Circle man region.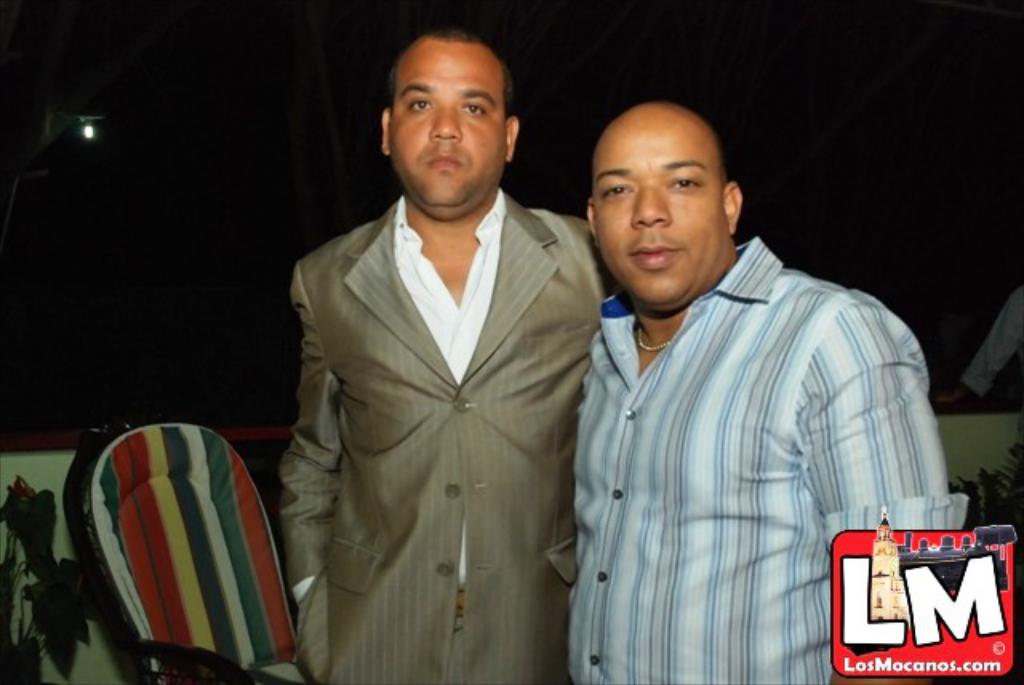
Region: box=[256, 10, 616, 682].
